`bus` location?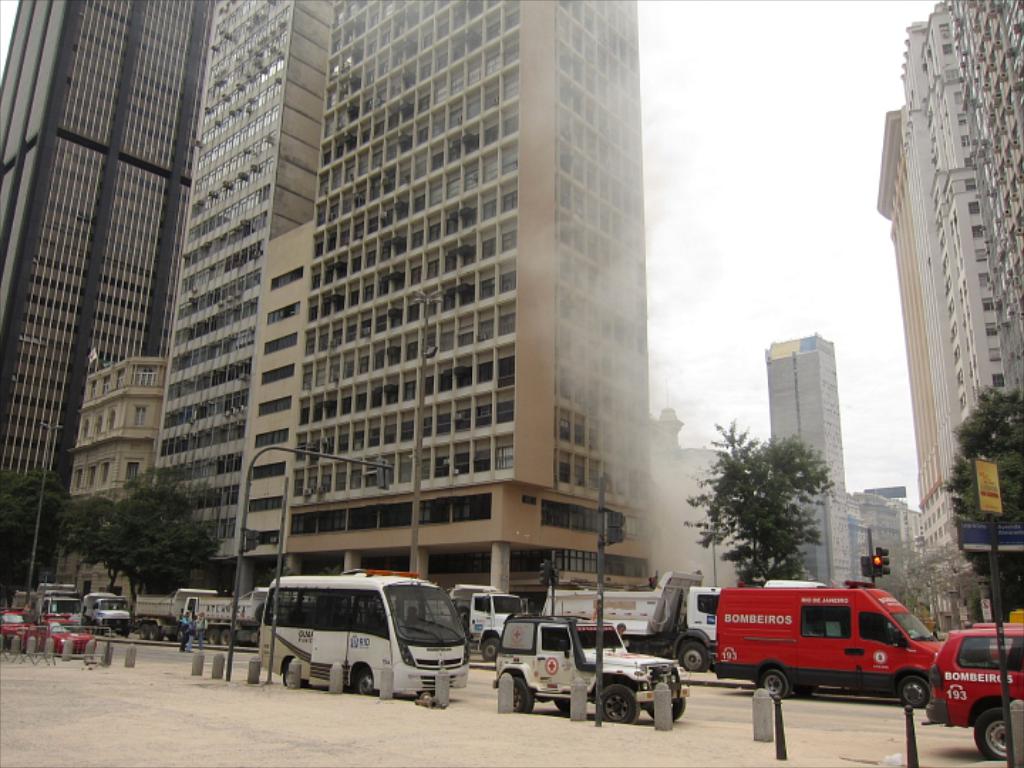
256 562 469 690
